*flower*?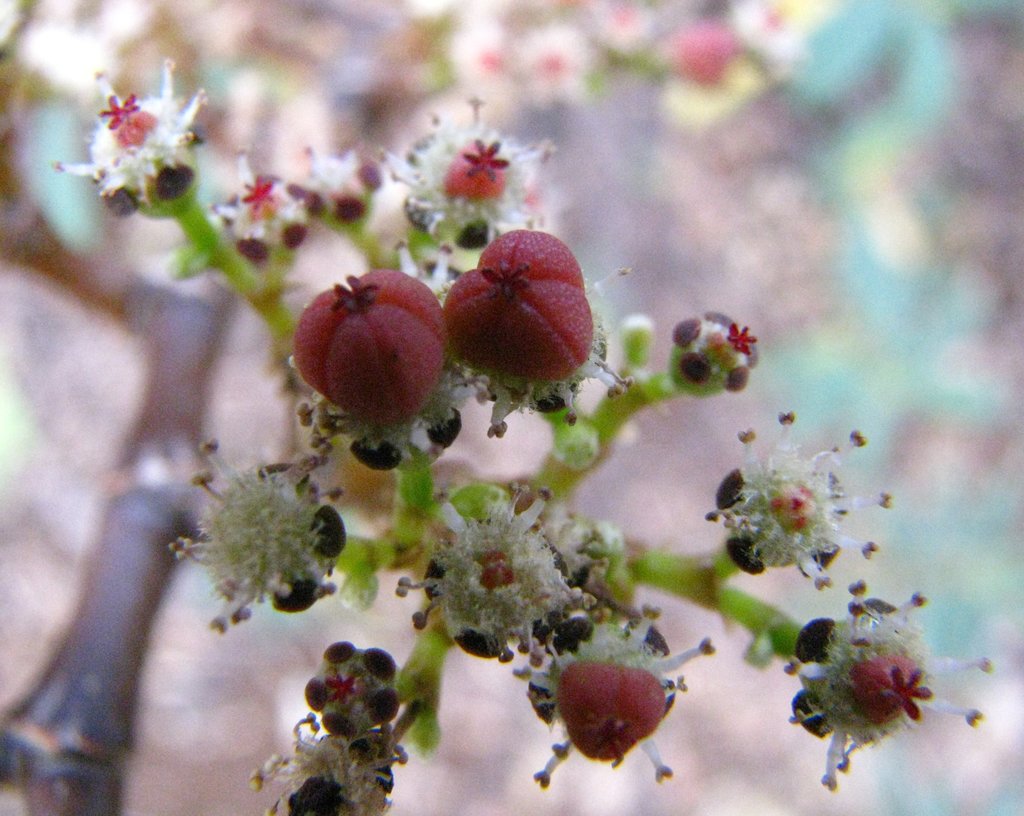
bbox=(162, 432, 346, 632)
